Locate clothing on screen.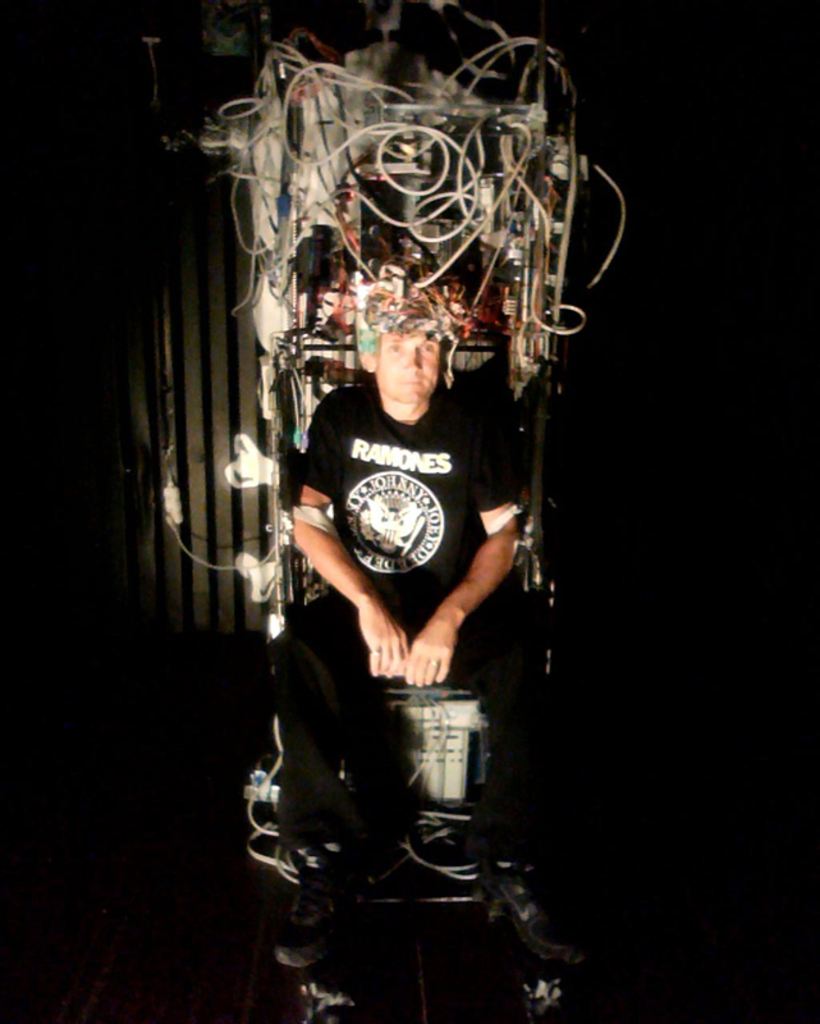
On screen at select_region(303, 348, 510, 701).
